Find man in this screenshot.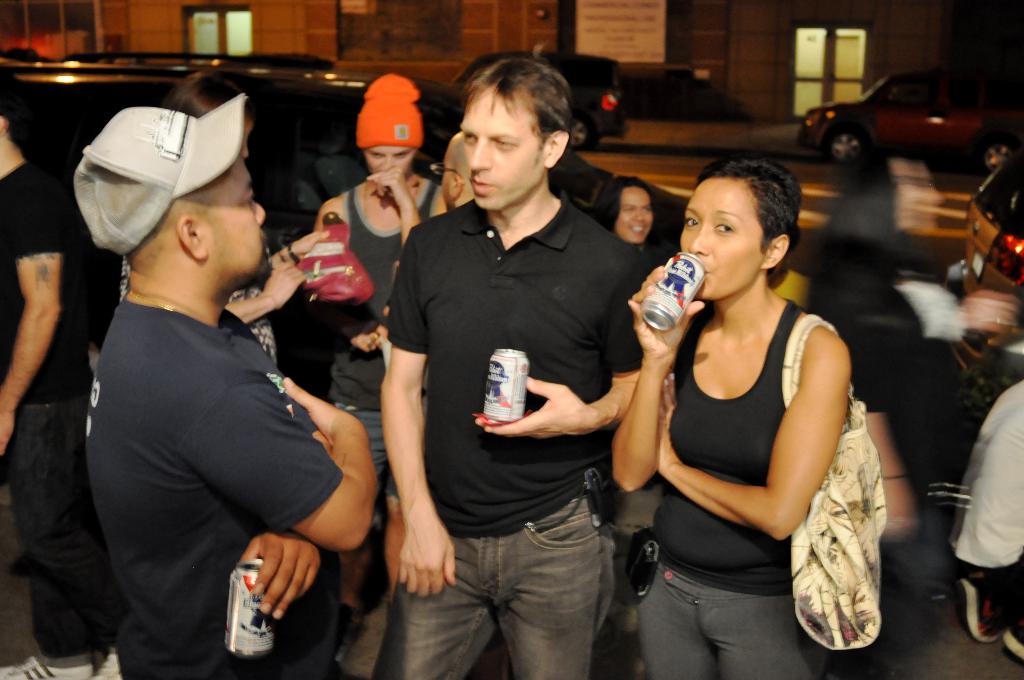
The bounding box for man is 50 64 402 679.
